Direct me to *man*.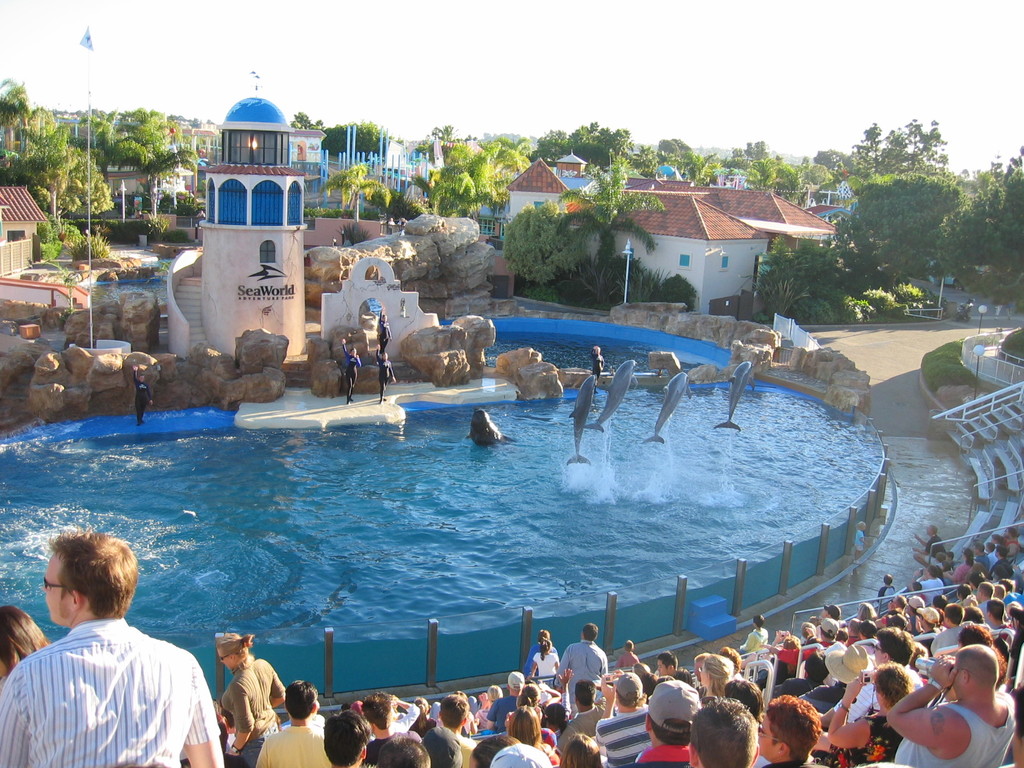
Direction: left=690, top=699, right=760, bottom=767.
